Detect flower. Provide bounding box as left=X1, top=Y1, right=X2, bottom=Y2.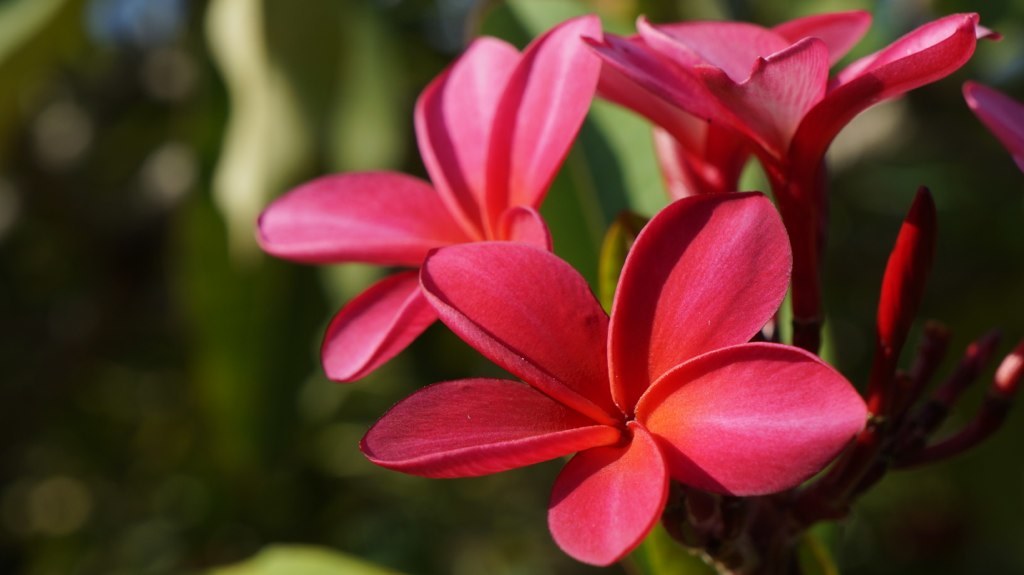
left=573, top=10, right=1005, bottom=328.
